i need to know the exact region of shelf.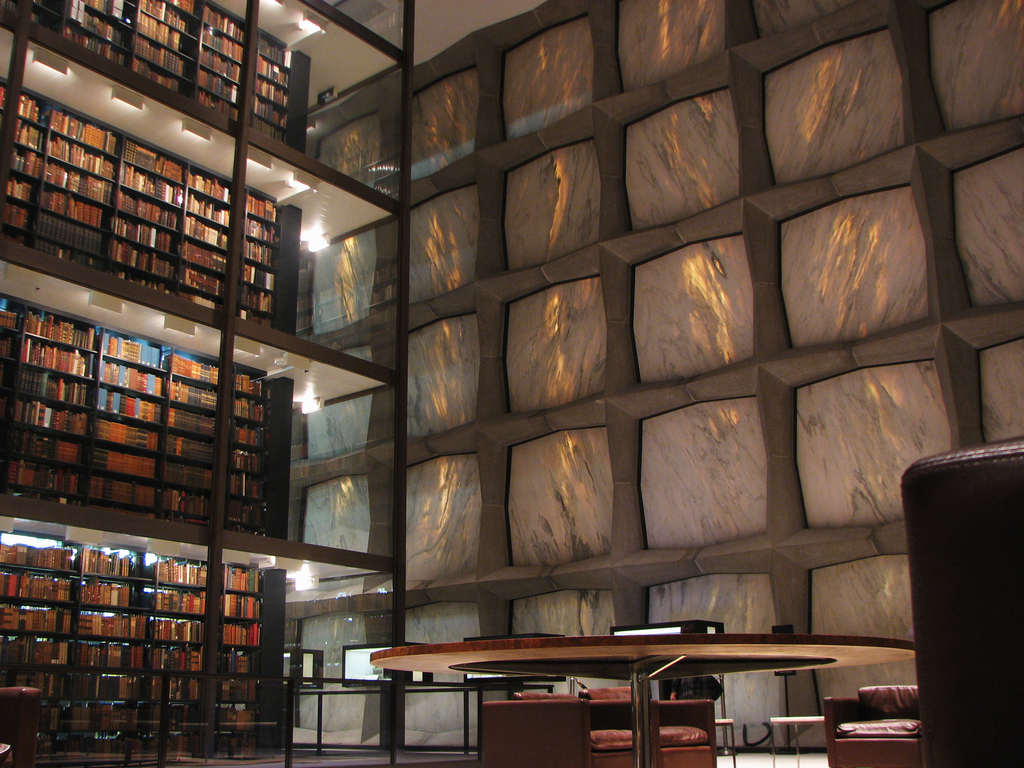
Region: 177:264:221:300.
